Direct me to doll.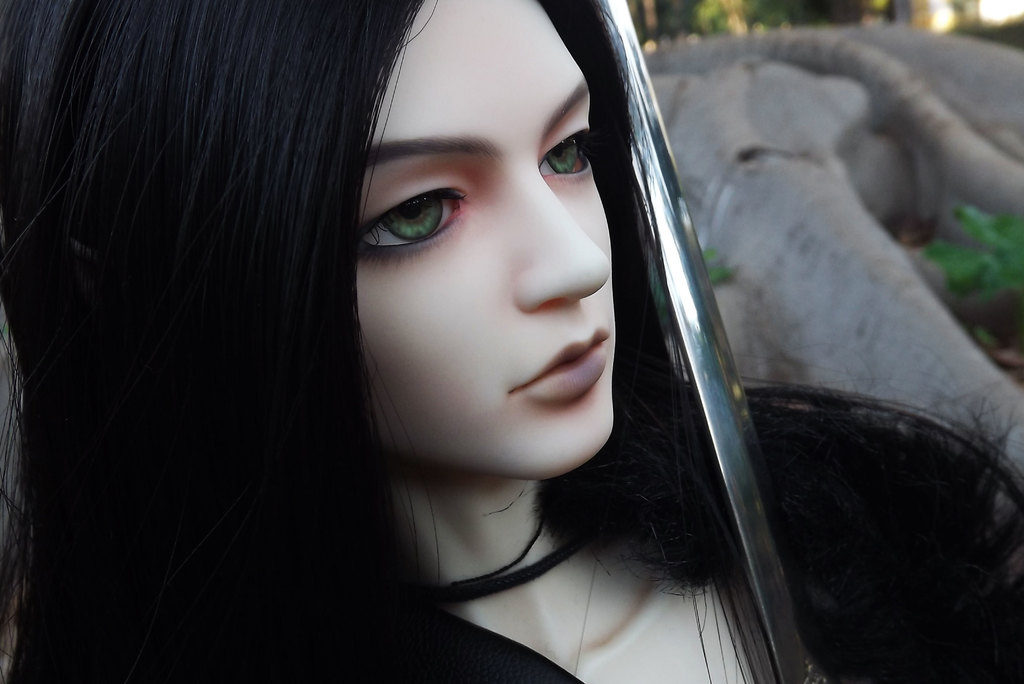
Direction: (x1=0, y1=0, x2=1023, y2=683).
